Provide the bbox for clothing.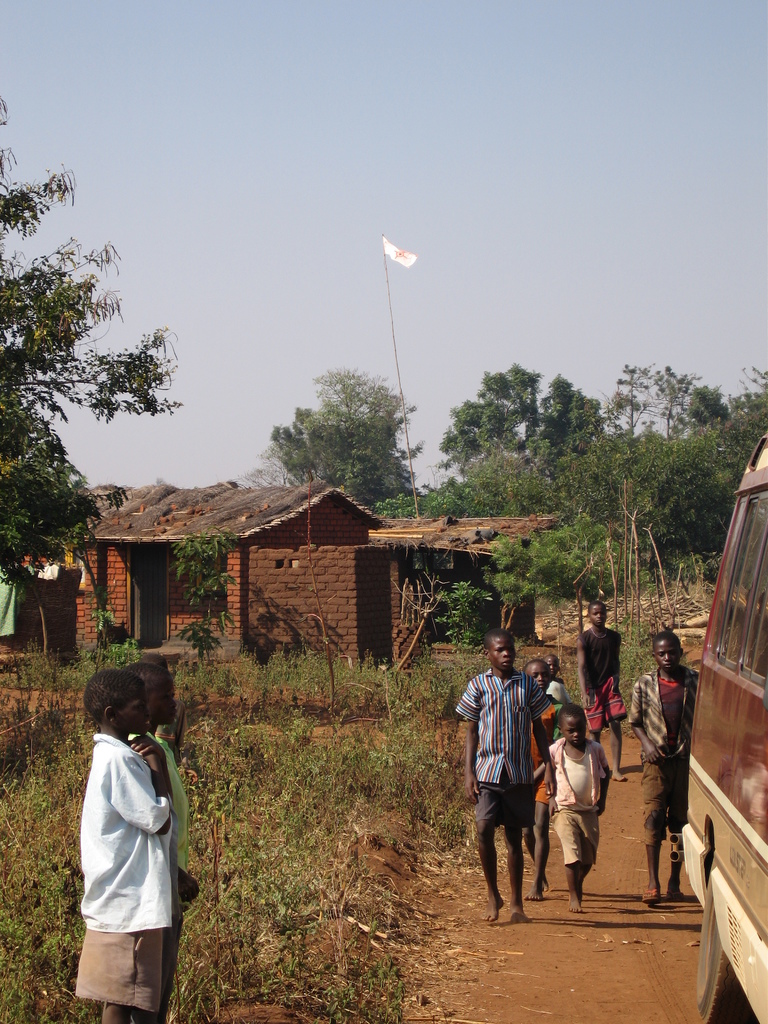
{"x1": 74, "y1": 735, "x2": 174, "y2": 1010}.
